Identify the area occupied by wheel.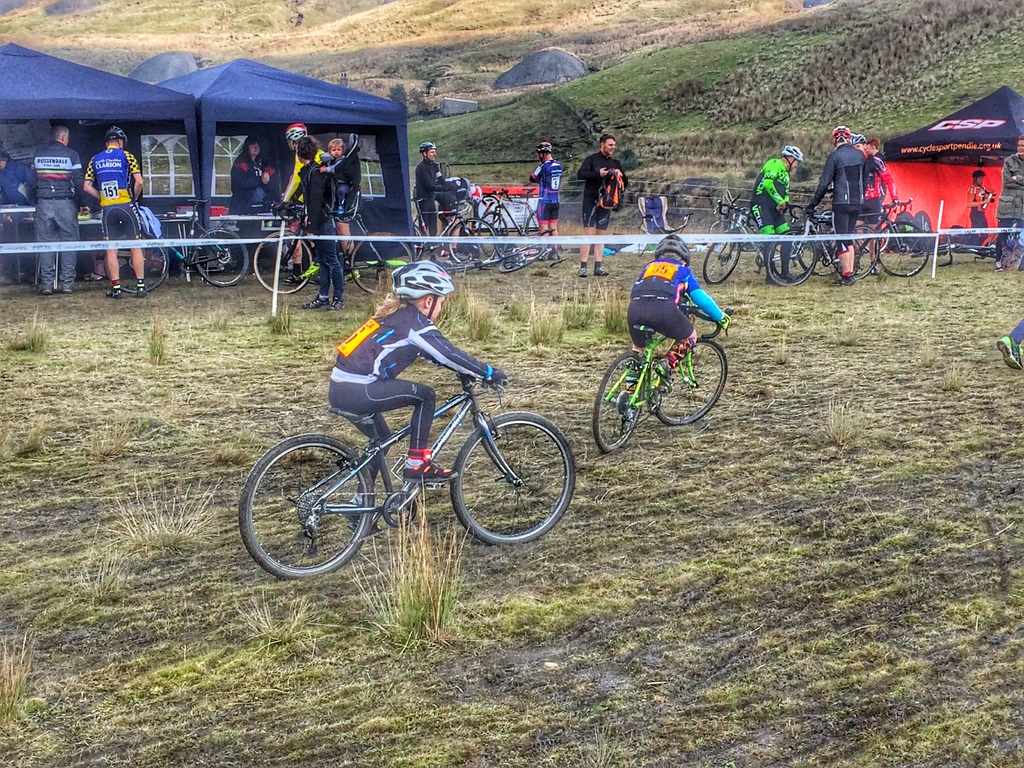
Area: select_region(495, 242, 545, 274).
